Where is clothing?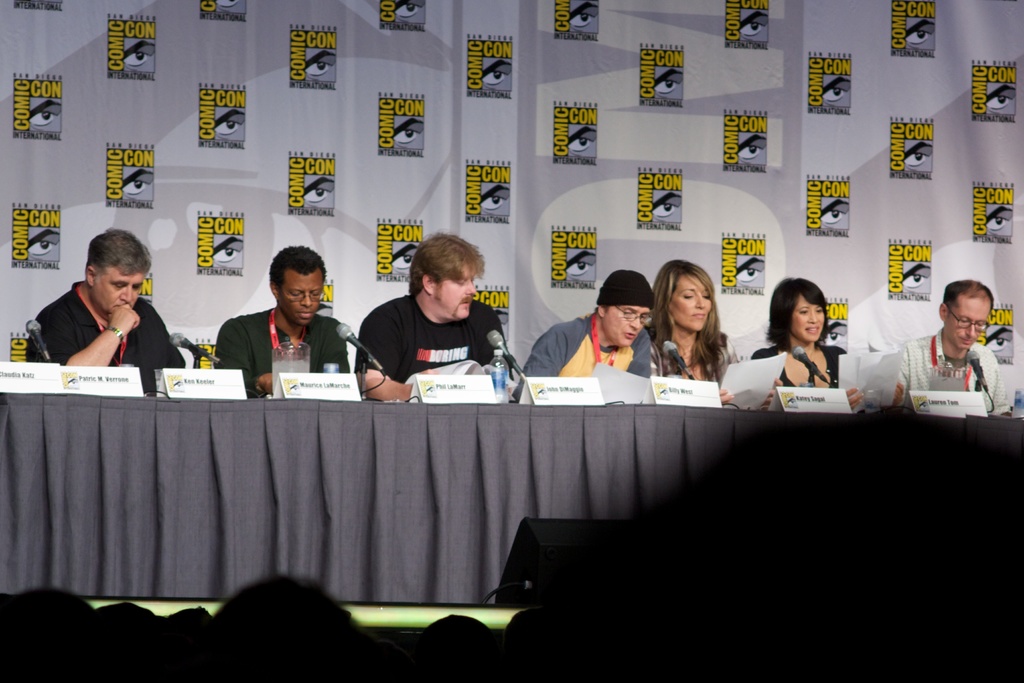
x1=216, y1=317, x2=346, y2=399.
